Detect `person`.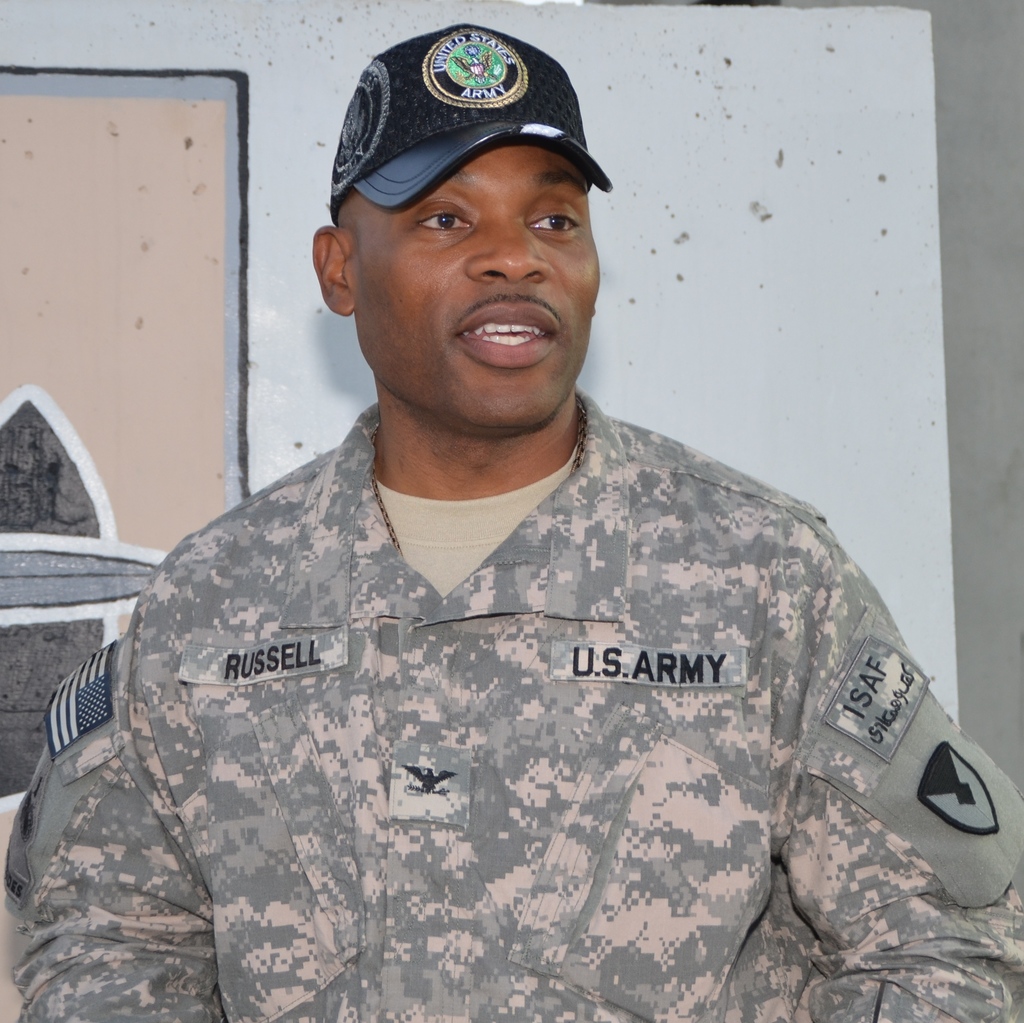
Detected at [left=1, top=22, right=1023, bottom=1022].
